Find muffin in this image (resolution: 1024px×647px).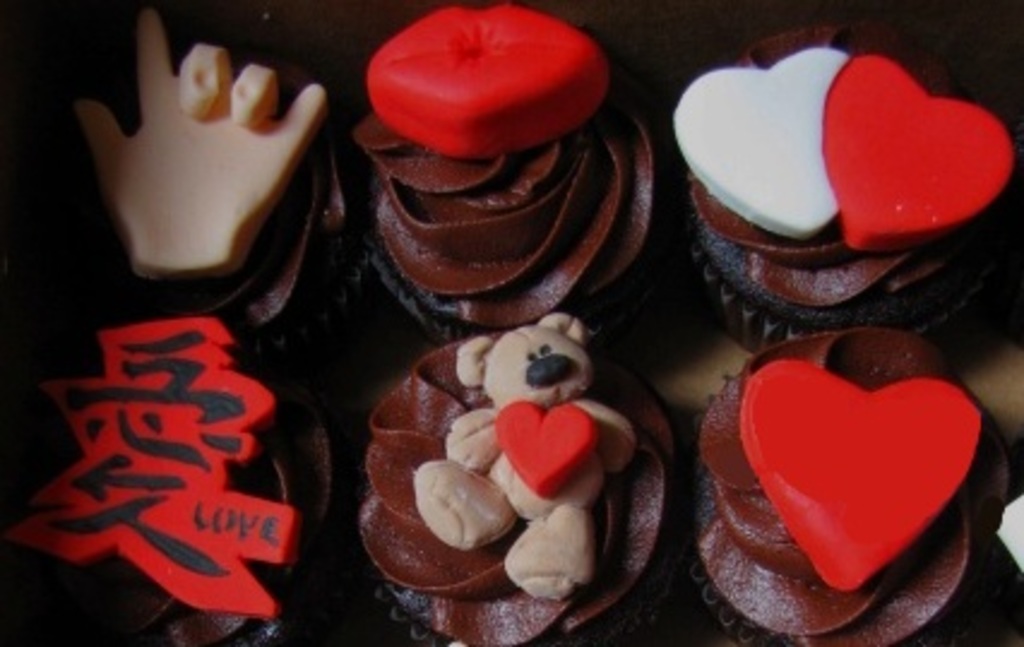
BBox(659, 325, 1012, 645).
